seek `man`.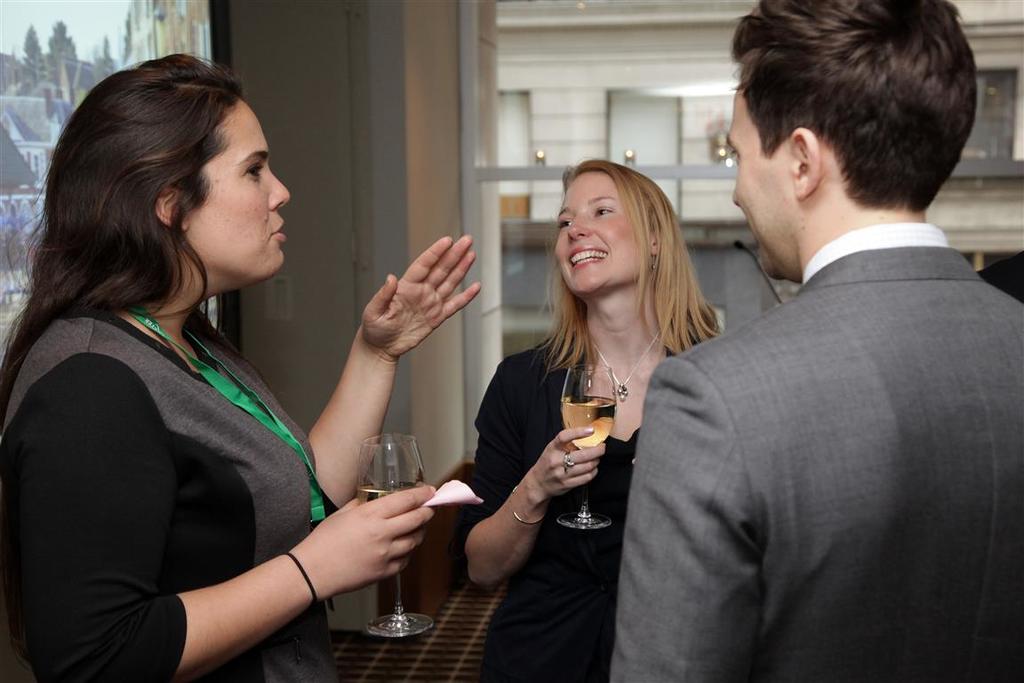
<region>623, 5, 1023, 662</region>.
